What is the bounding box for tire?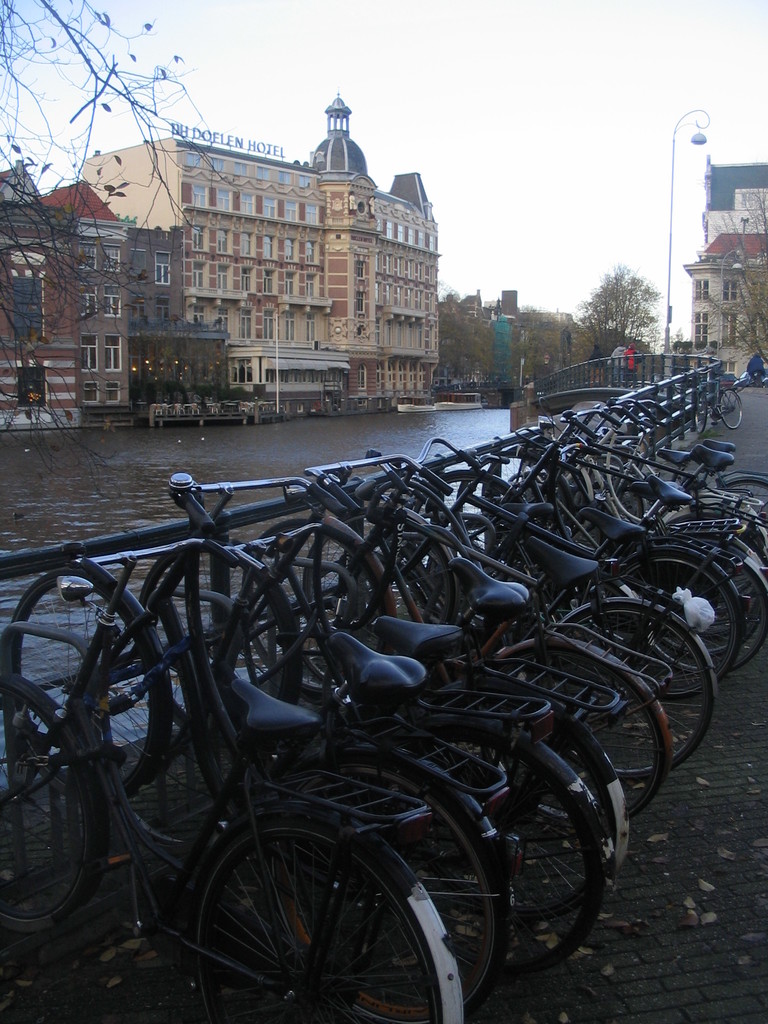
<region>577, 449, 620, 477</region>.
